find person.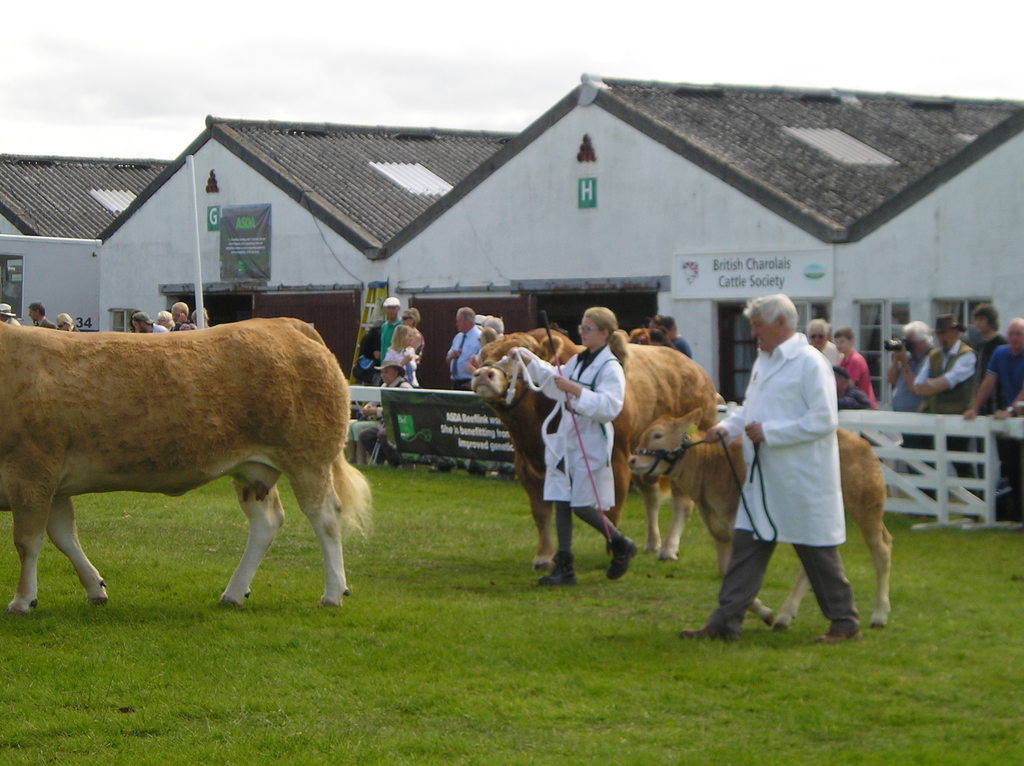
box(445, 305, 478, 394).
